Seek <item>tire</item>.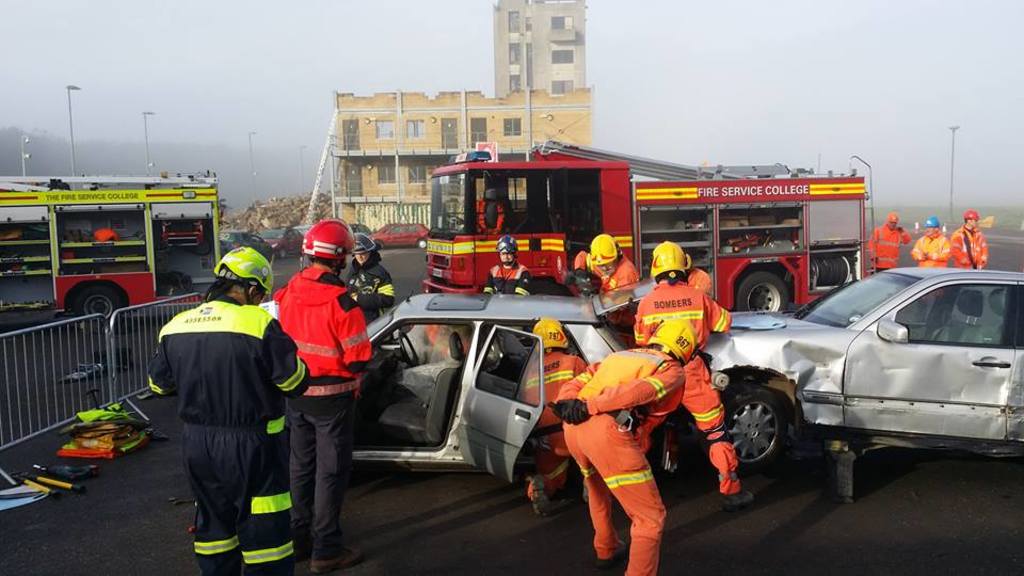
l=374, t=237, r=387, b=251.
